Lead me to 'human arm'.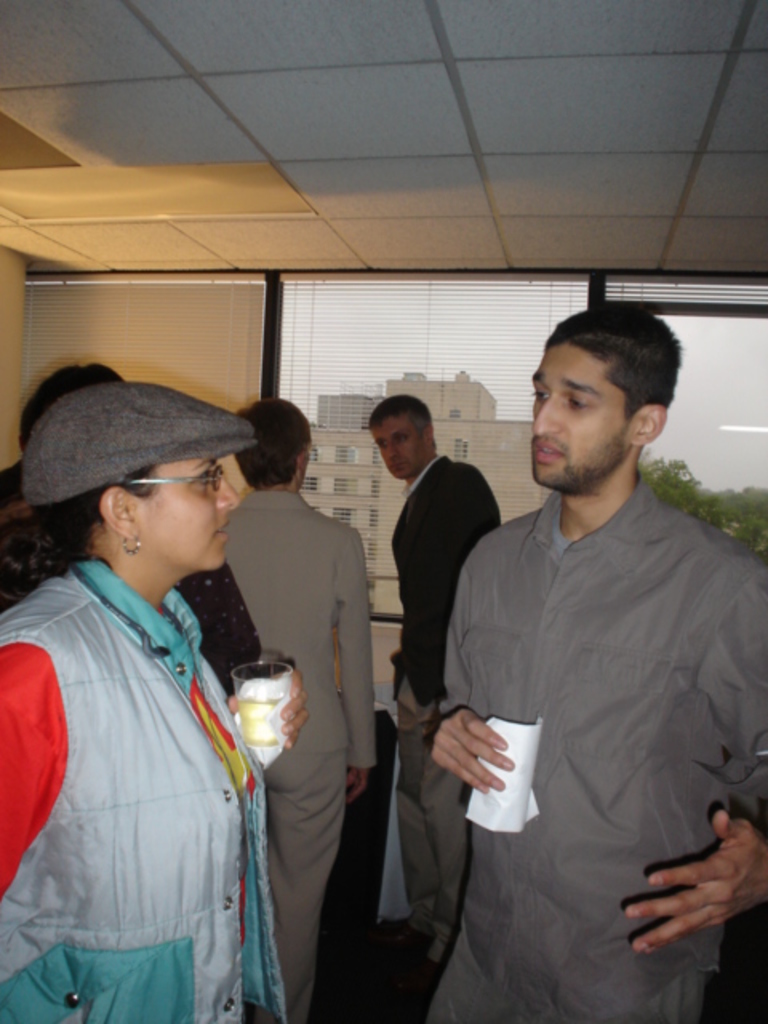
Lead to 330:512:384:800.
